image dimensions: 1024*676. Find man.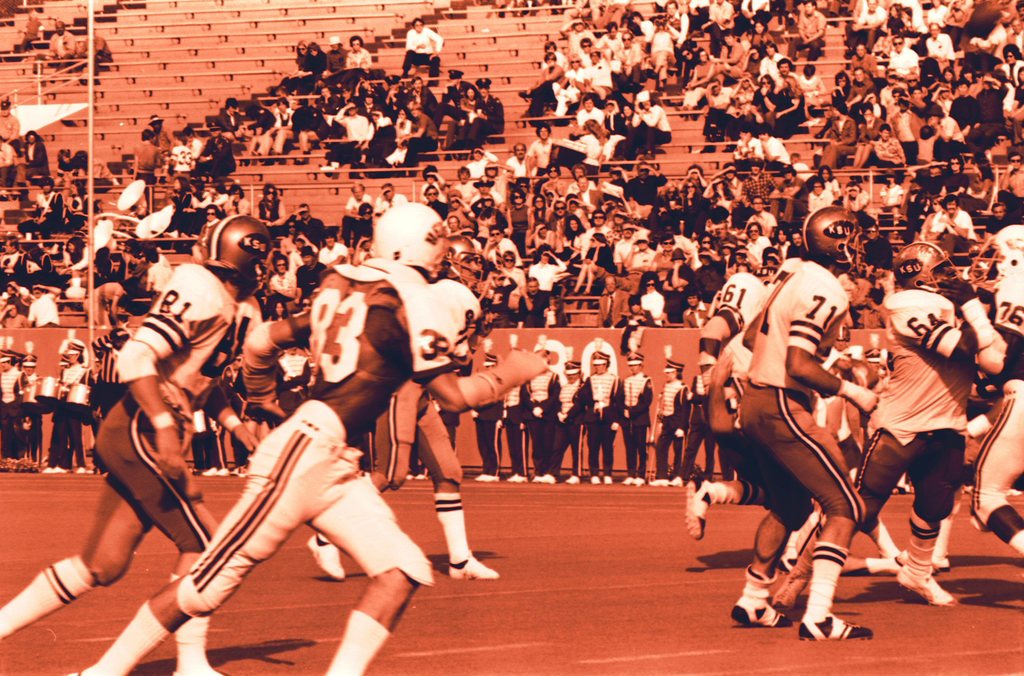
left=0, top=96, right=17, bottom=143.
